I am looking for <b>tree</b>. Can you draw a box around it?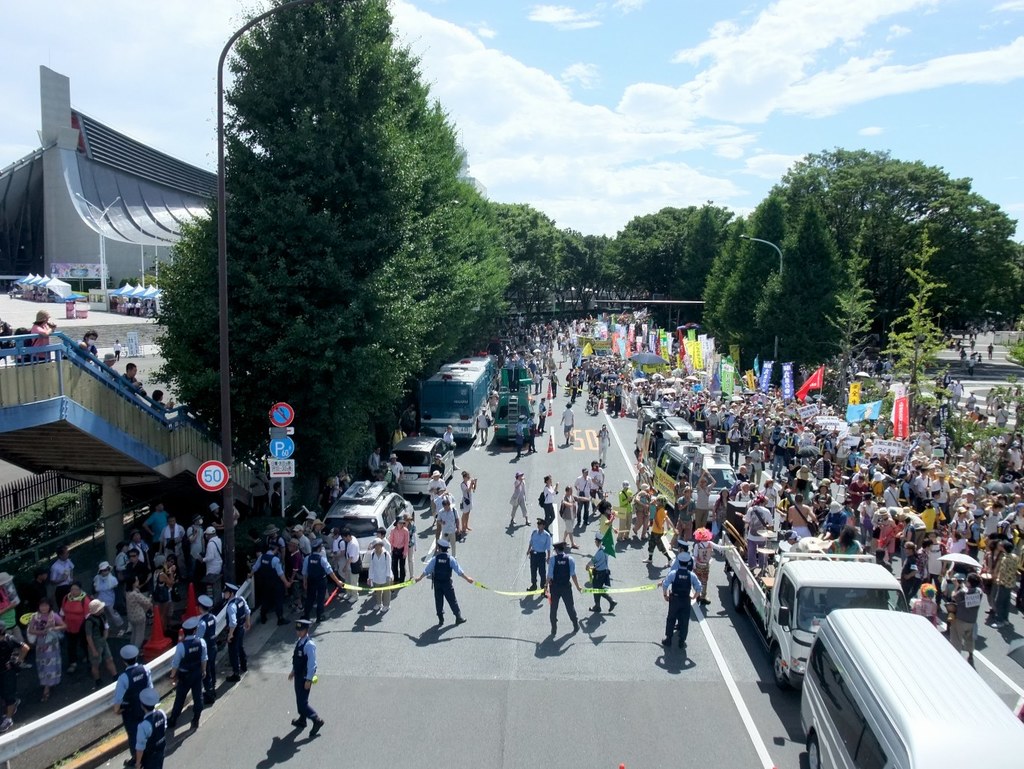
Sure, the bounding box is Rect(391, 60, 491, 370).
